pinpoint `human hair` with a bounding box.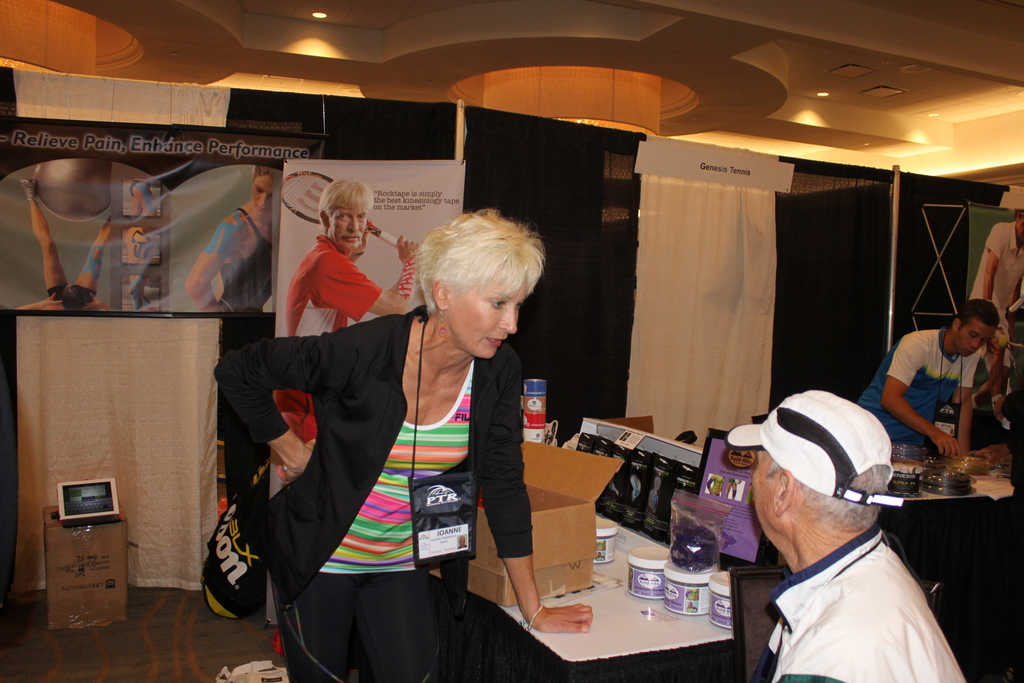
l=315, t=178, r=374, b=226.
